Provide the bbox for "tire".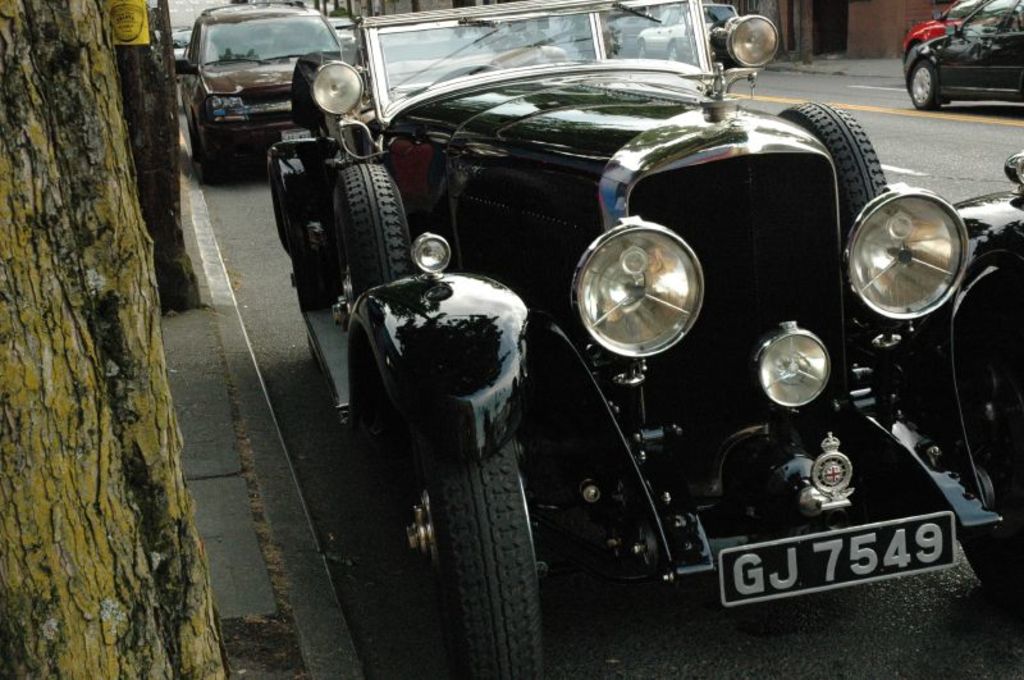
x1=948, y1=533, x2=1023, y2=611.
